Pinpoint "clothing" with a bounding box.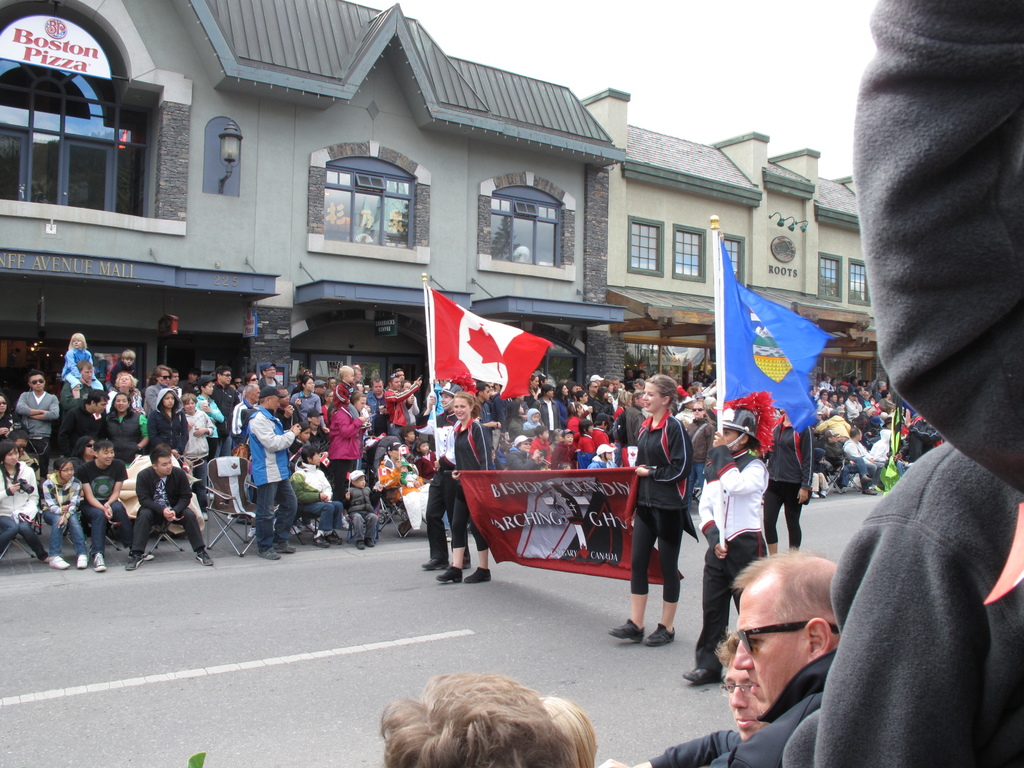
bbox=(842, 0, 1023, 663).
